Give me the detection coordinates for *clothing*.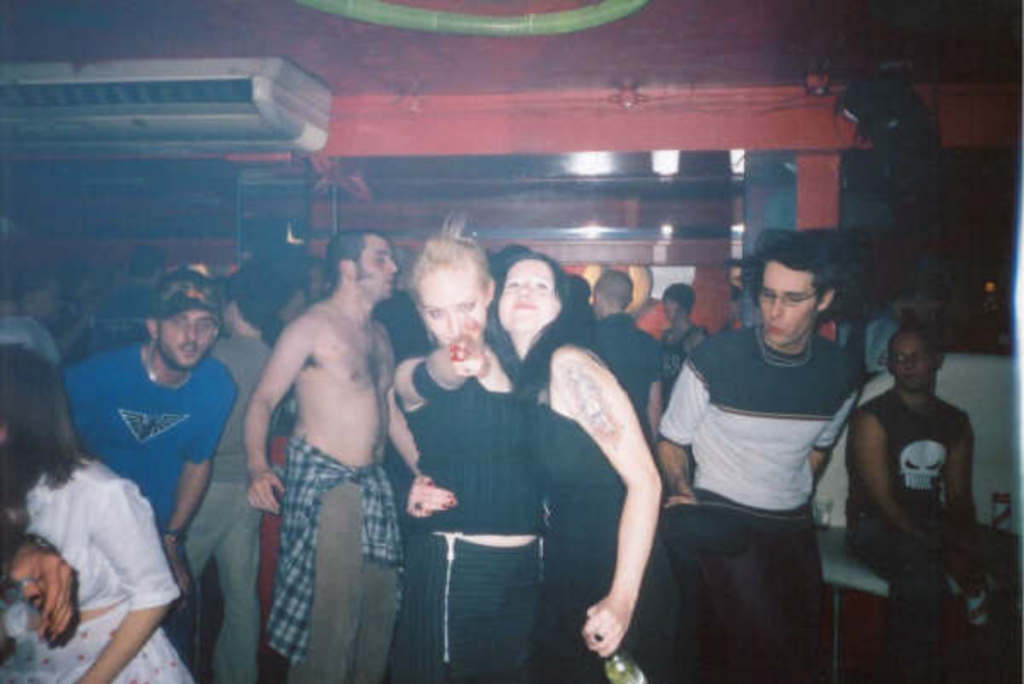
<bbox>532, 355, 683, 670</bbox>.
